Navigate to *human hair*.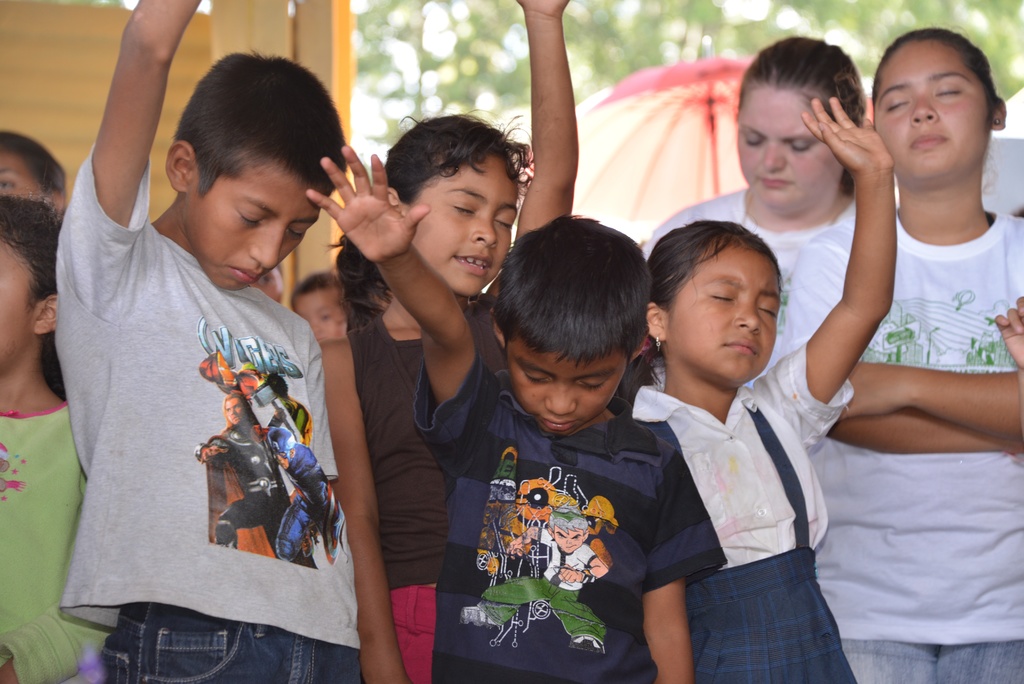
Navigation target: [0, 127, 68, 196].
